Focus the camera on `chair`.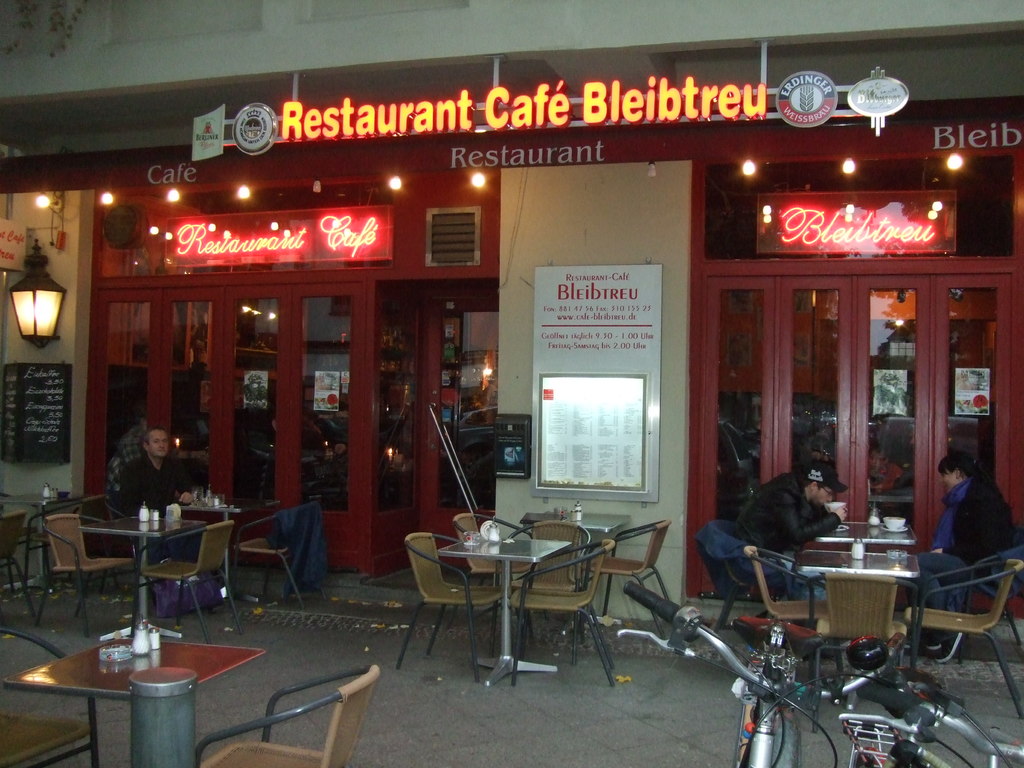
Focus region: (394, 527, 511, 681).
